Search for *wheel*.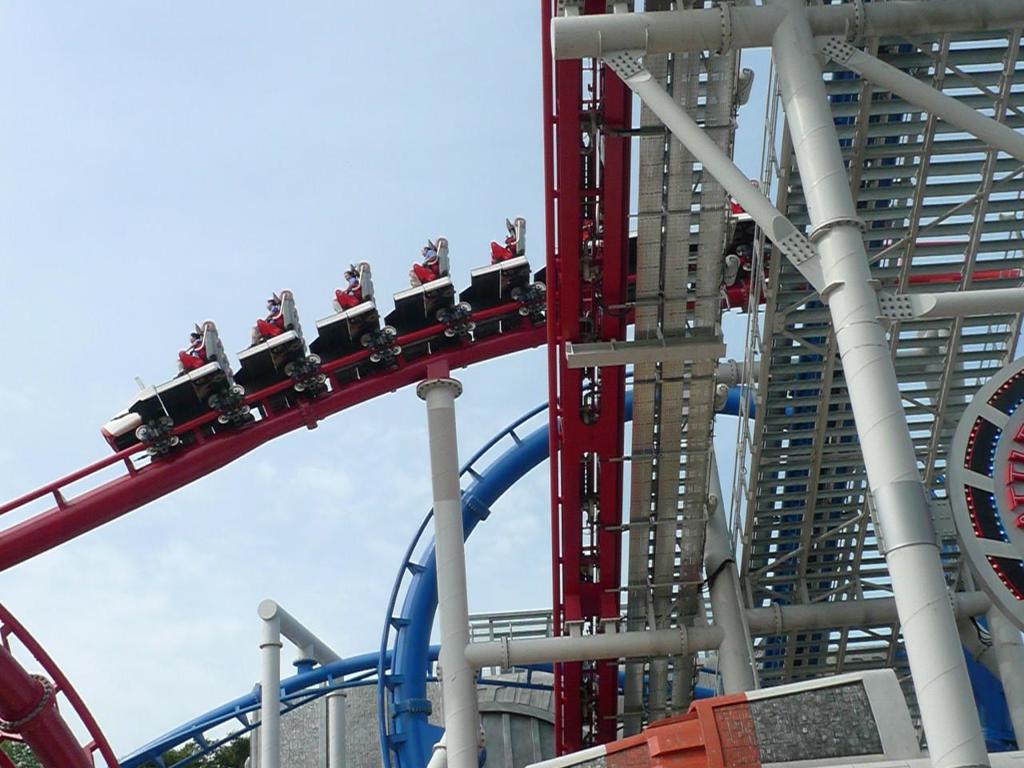
Found at select_region(168, 435, 178, 447).
